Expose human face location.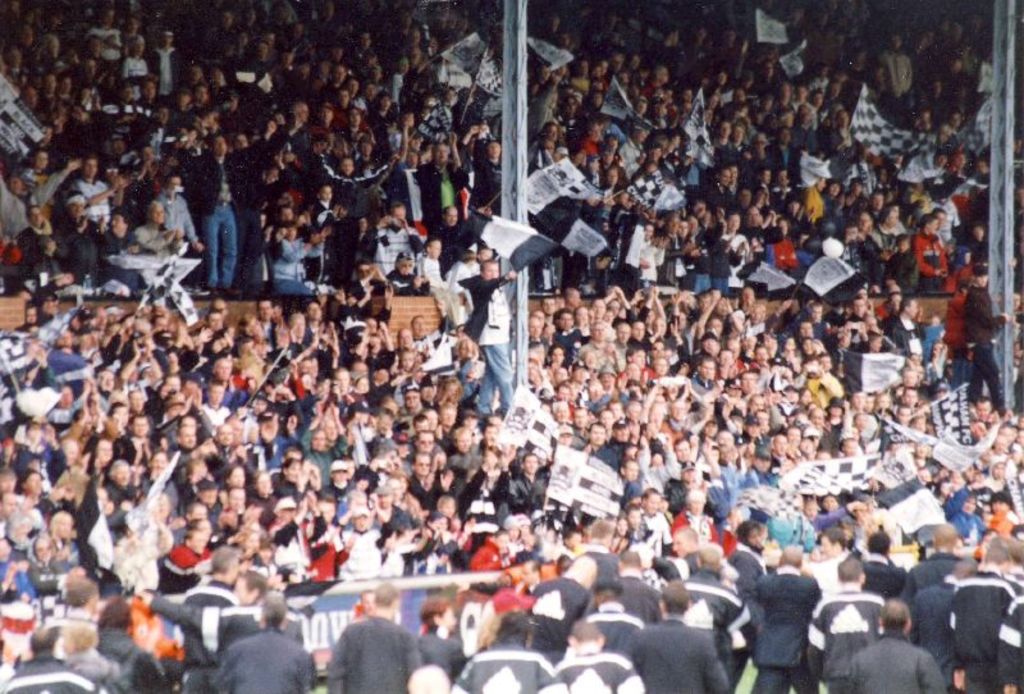
Exposed at [347, 79, 360, 96].
